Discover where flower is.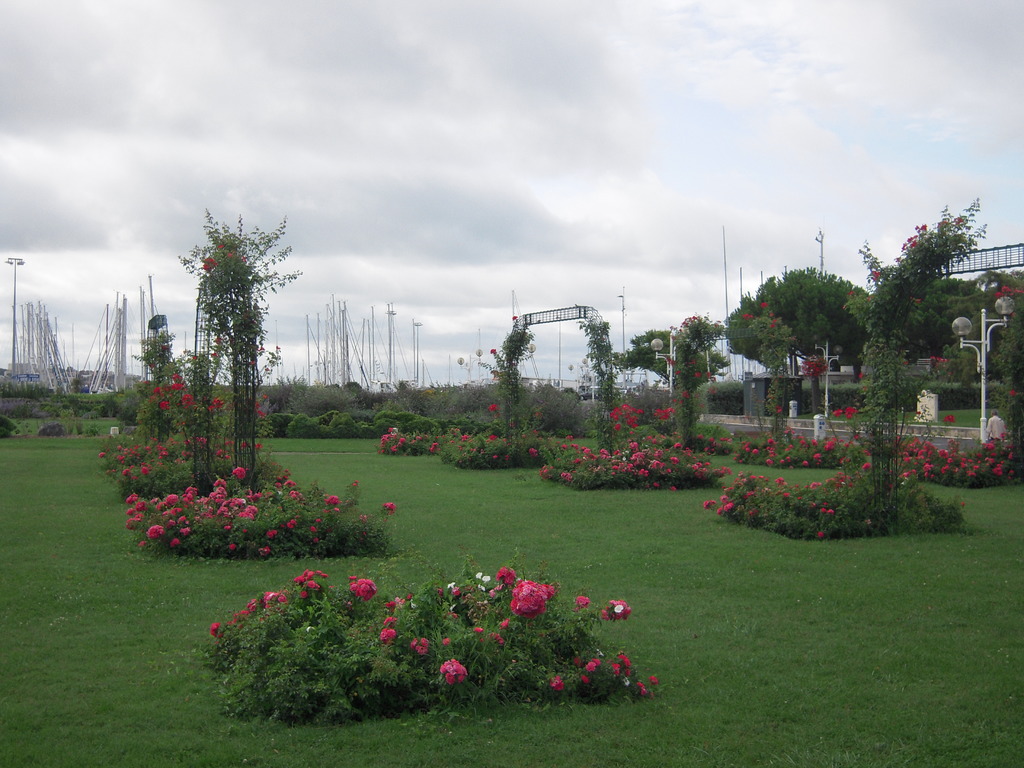
Discovered at BBox(863, 447, 872, 452).
